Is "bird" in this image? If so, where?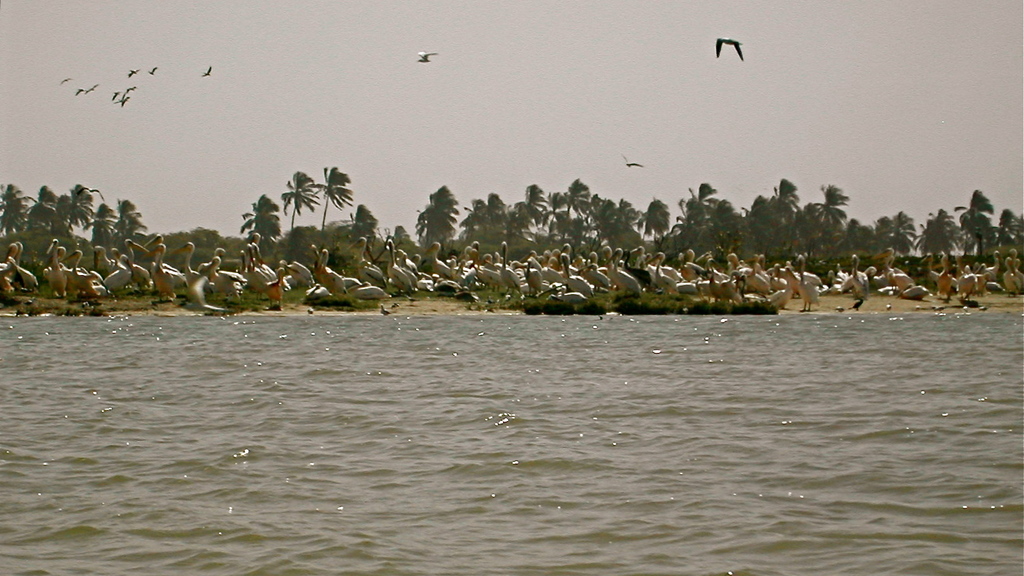
Yes, at left=712, top=35, right=748, bottom=59.
